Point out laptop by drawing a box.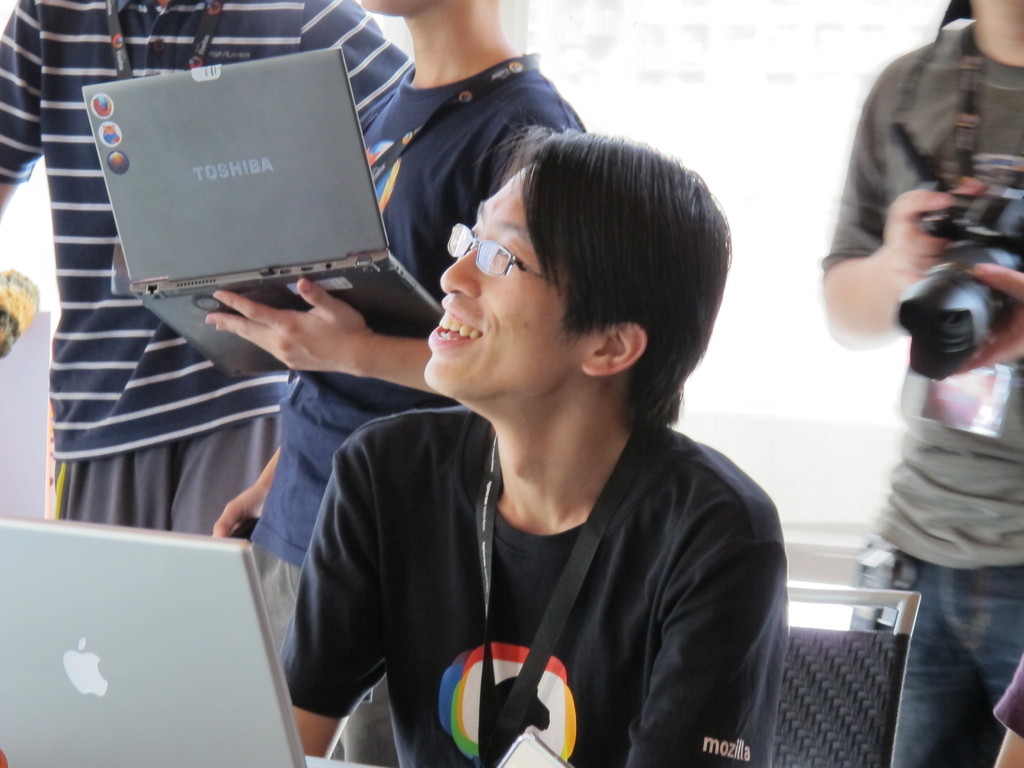
[left=81, top=48, right=443, bottom=381].
